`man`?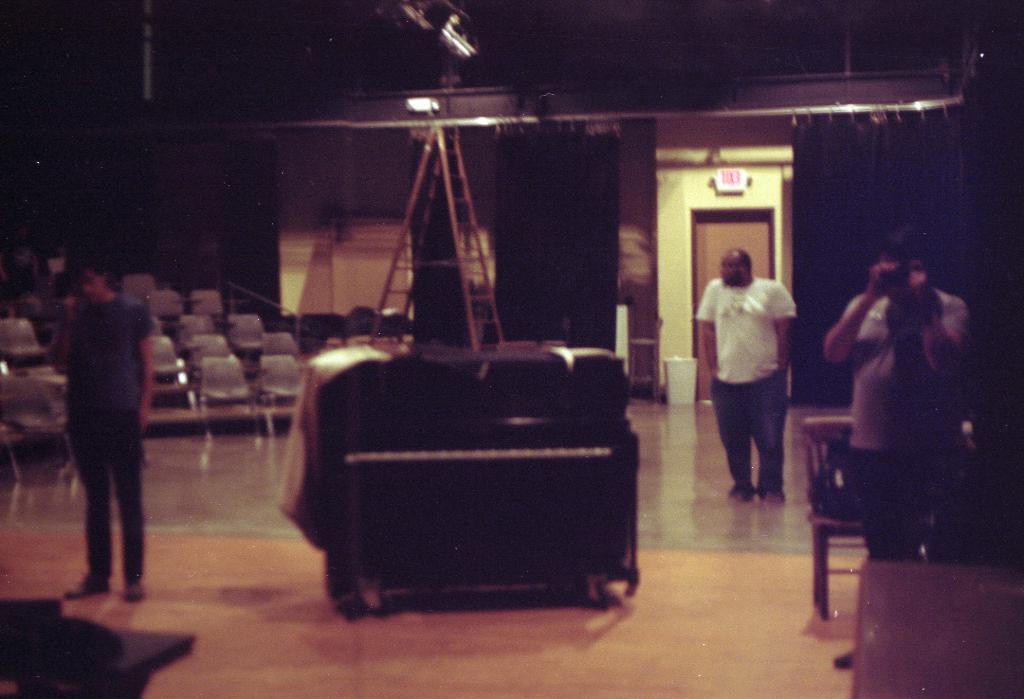
l=44, t=248, r=153, b=600
